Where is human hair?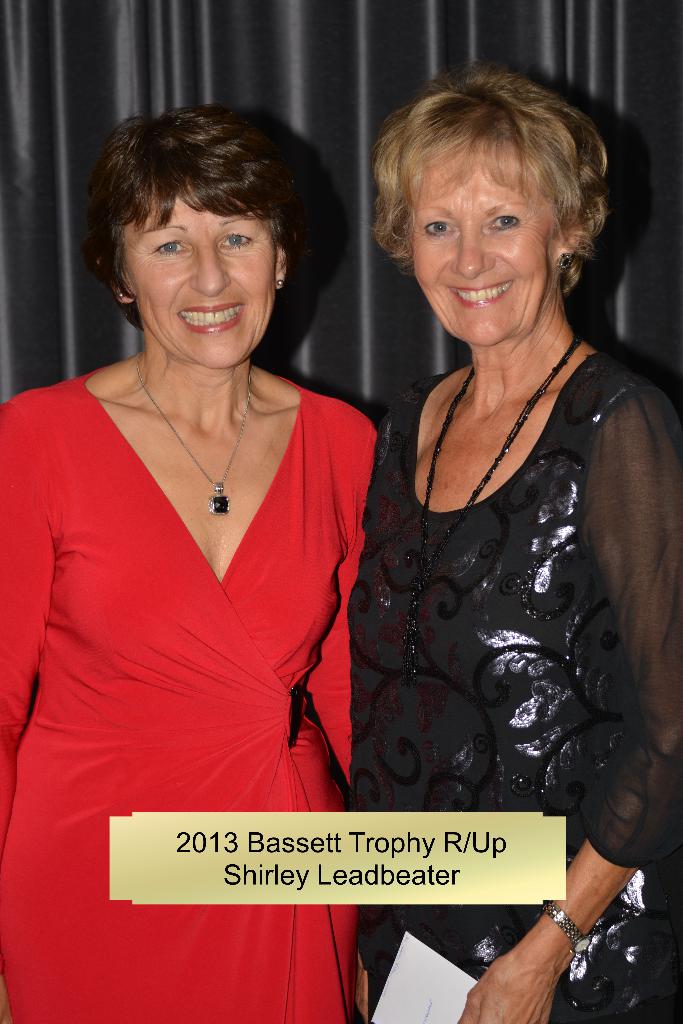
[x1=383, y1=73, x2=609, y2=274].
